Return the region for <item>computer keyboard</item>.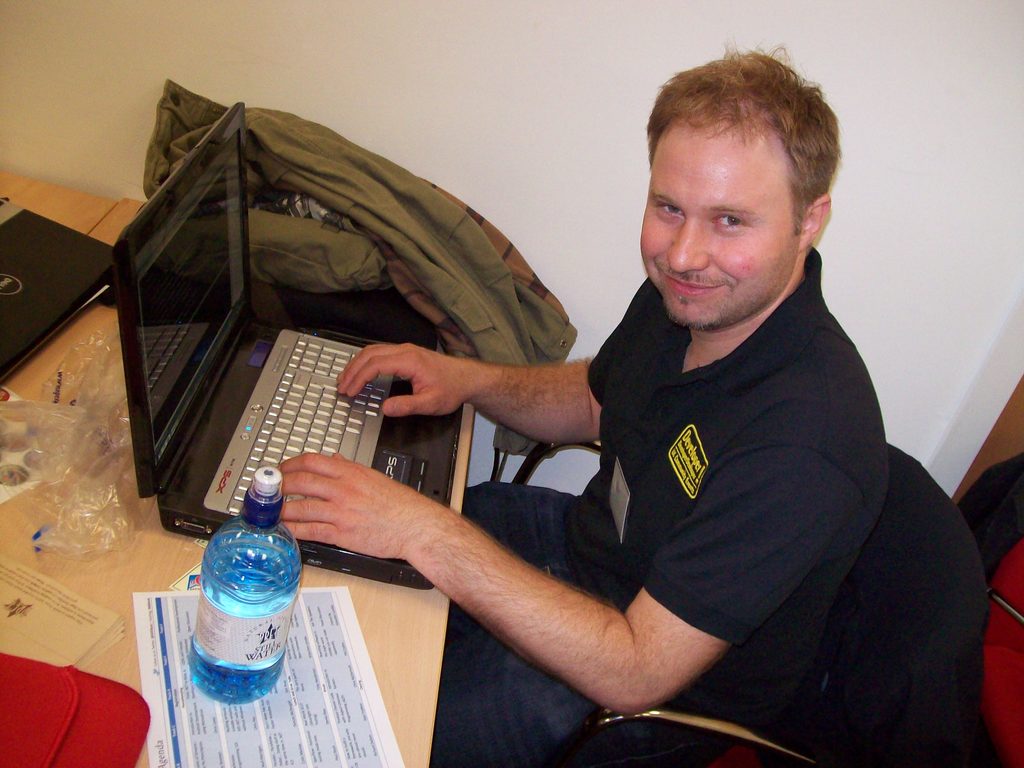
[228,332,394,511].
